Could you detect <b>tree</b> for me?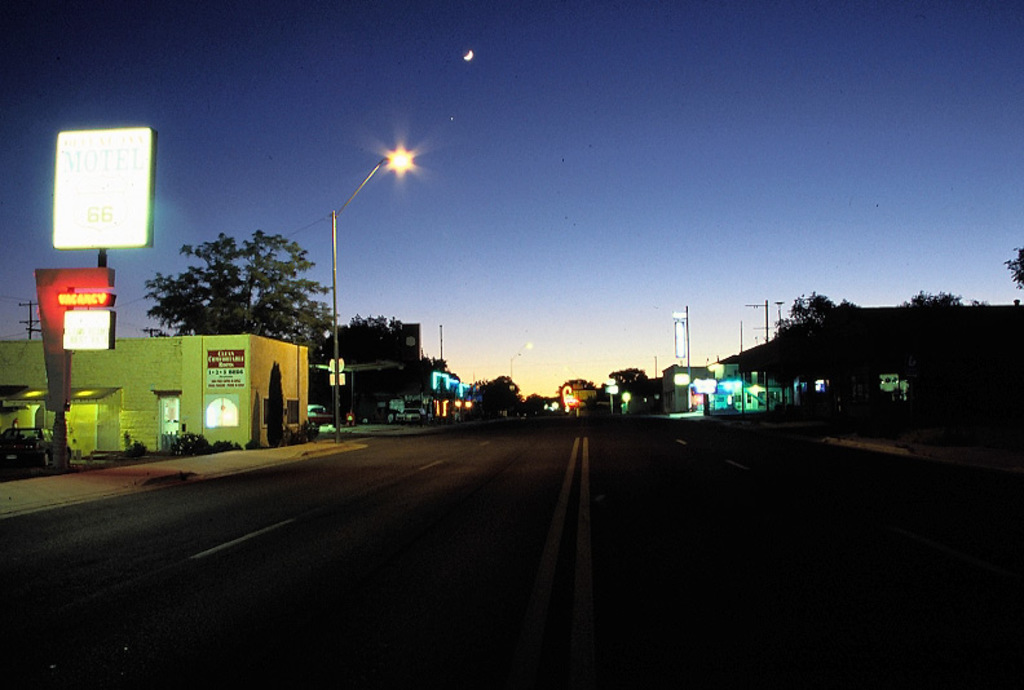
Detection result: bbox=(134, 213, 332, 363).
